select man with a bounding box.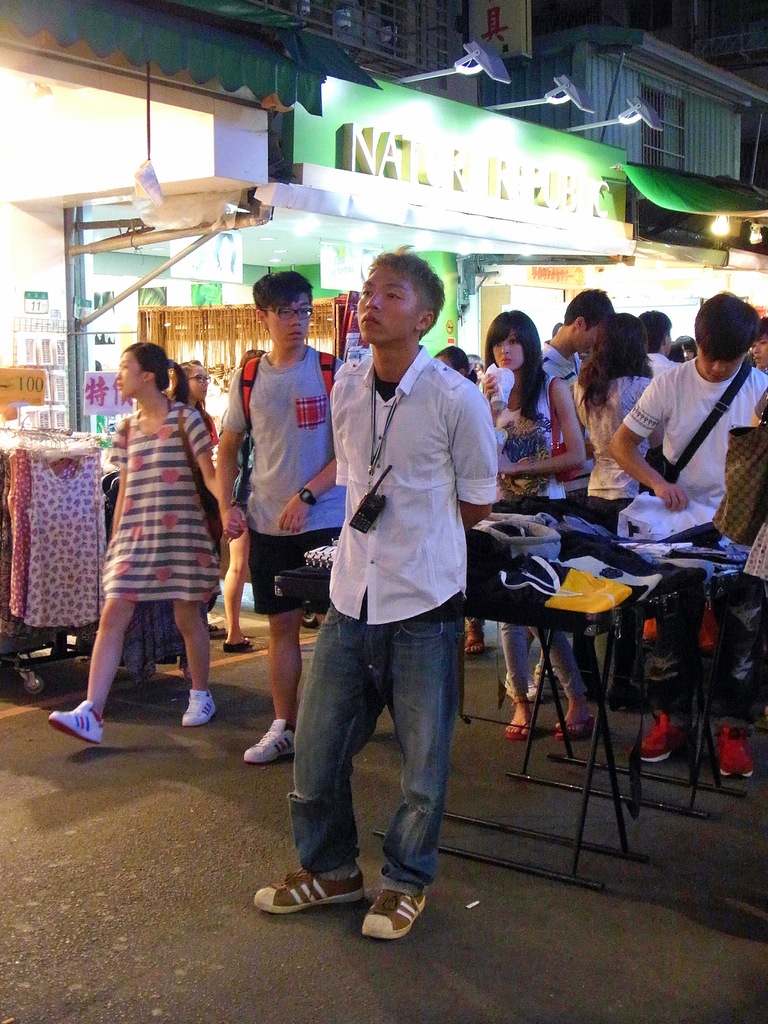
212,269,346,767.
